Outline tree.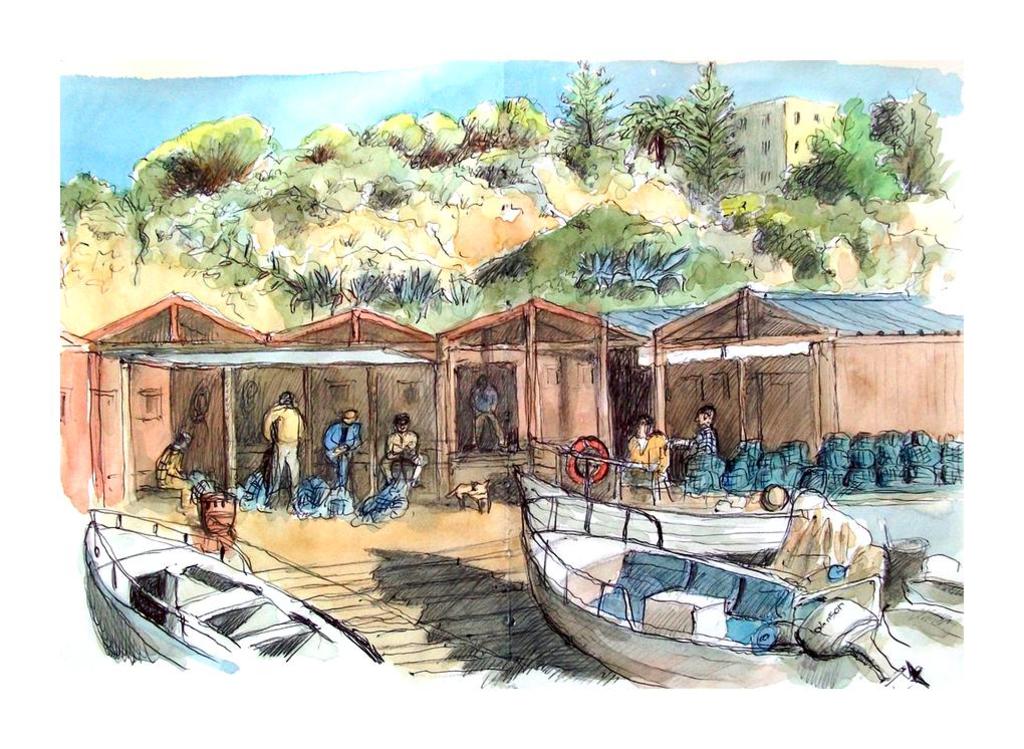
Outline: (left=418, top=104, right=469, bottom=161).
